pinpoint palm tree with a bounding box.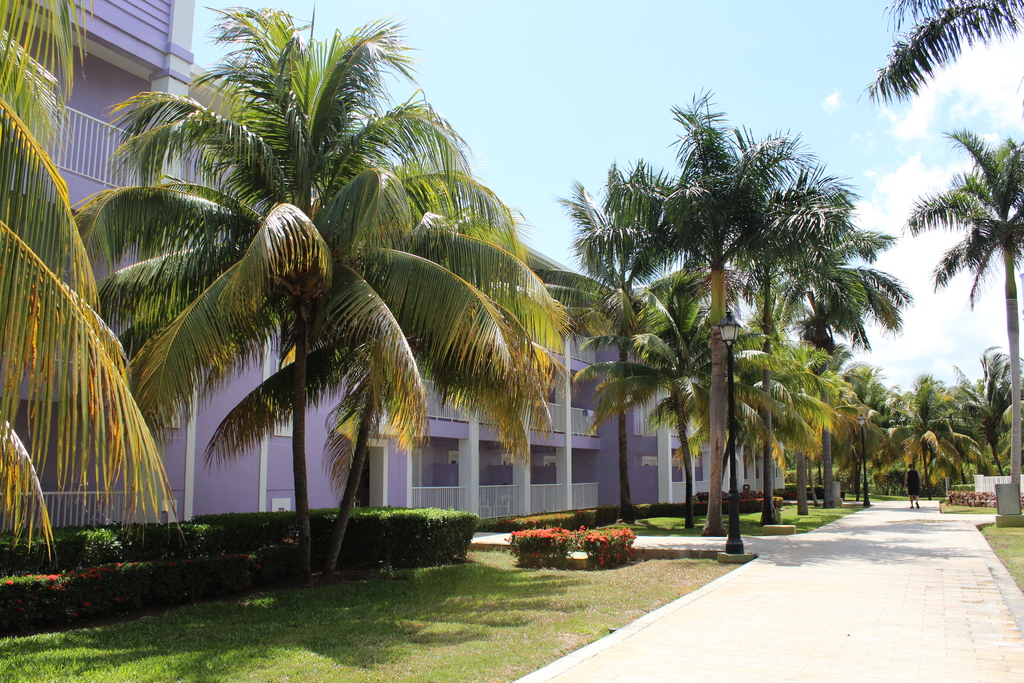
x1=719, y1=315, x2=804, y2=573.
